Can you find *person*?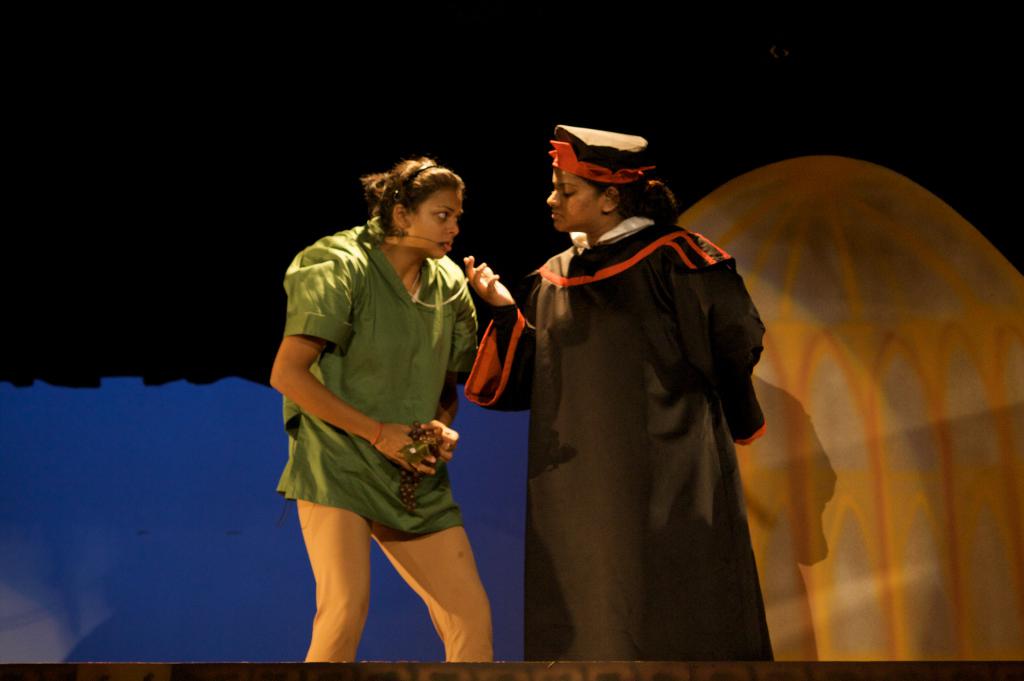
Yes, bounding box: [464,121,775,663].
